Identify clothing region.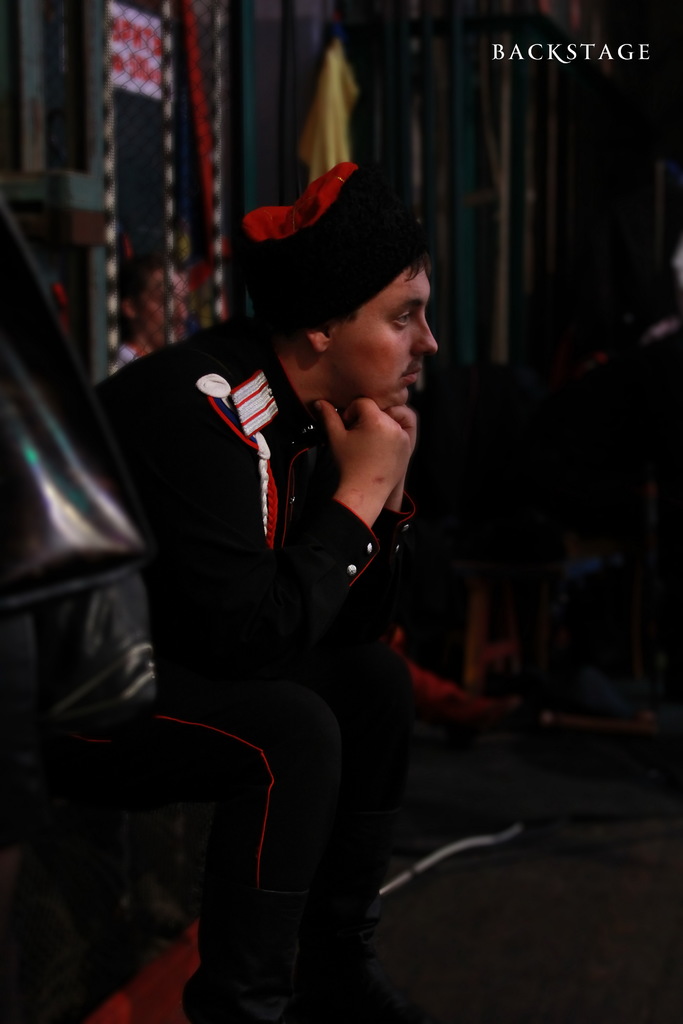
Region: locate(171, 319, 456, 891).
